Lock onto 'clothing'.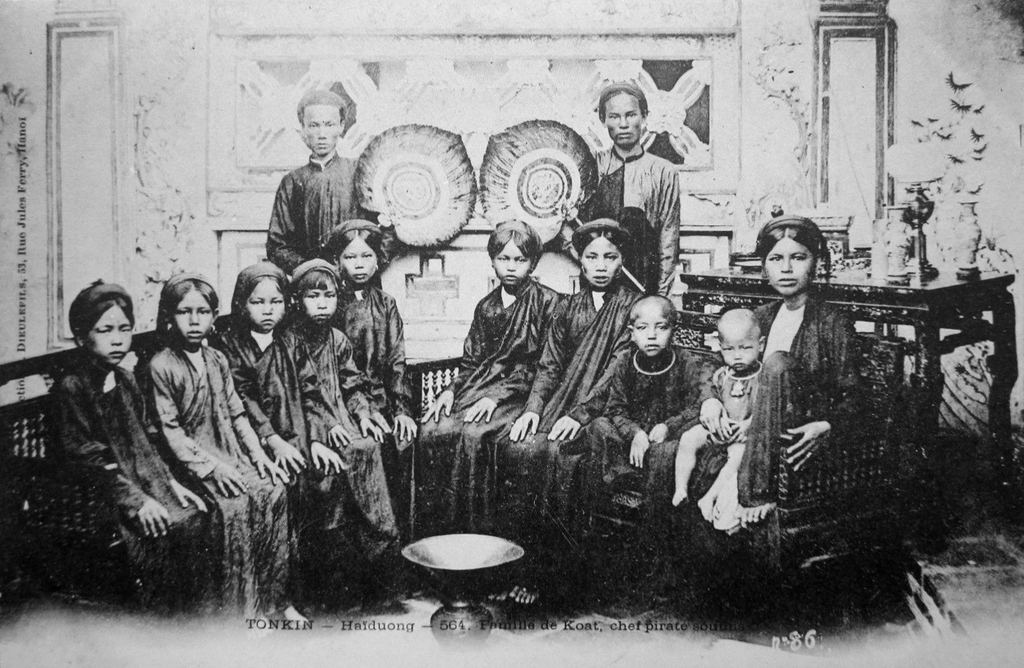
Locked: 592/344/695/521.
